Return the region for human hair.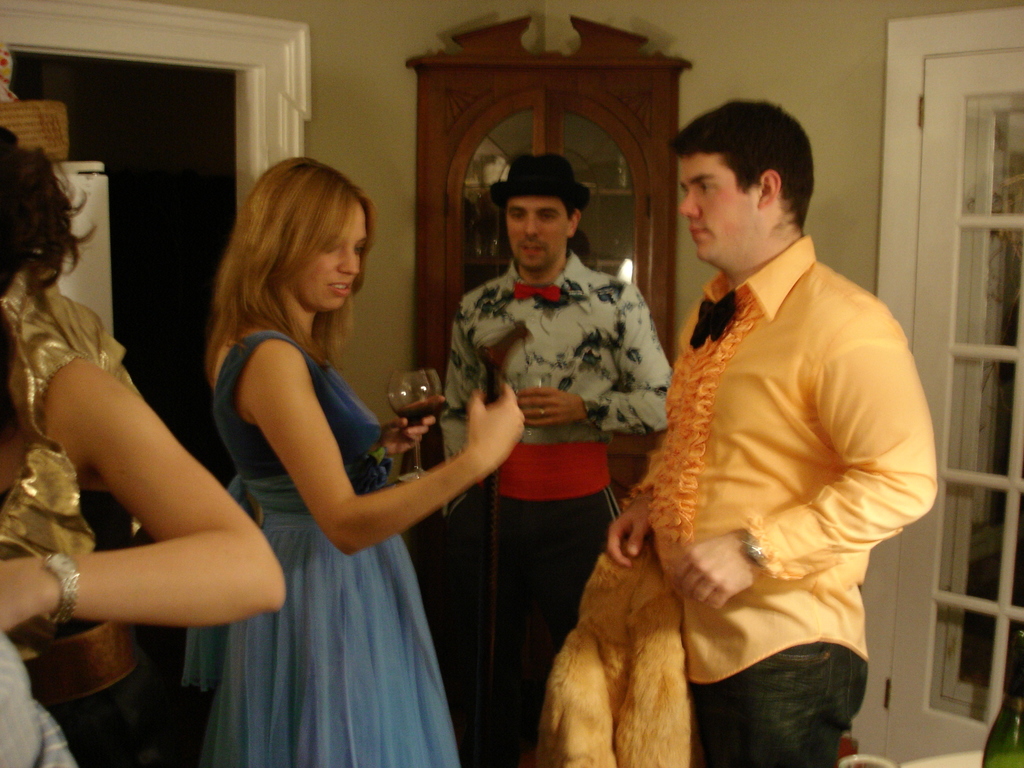
(0, 123, 99, 312).
